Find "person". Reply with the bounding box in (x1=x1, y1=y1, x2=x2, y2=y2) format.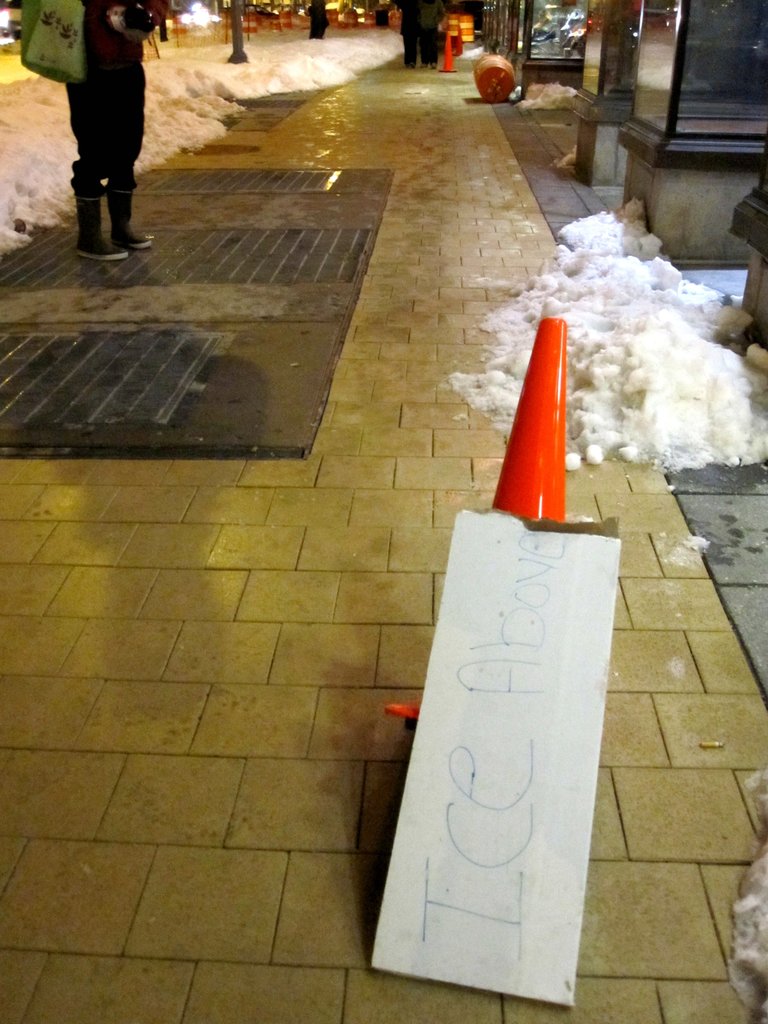
(x1=51, y1=5, x2=163, y2=239).
